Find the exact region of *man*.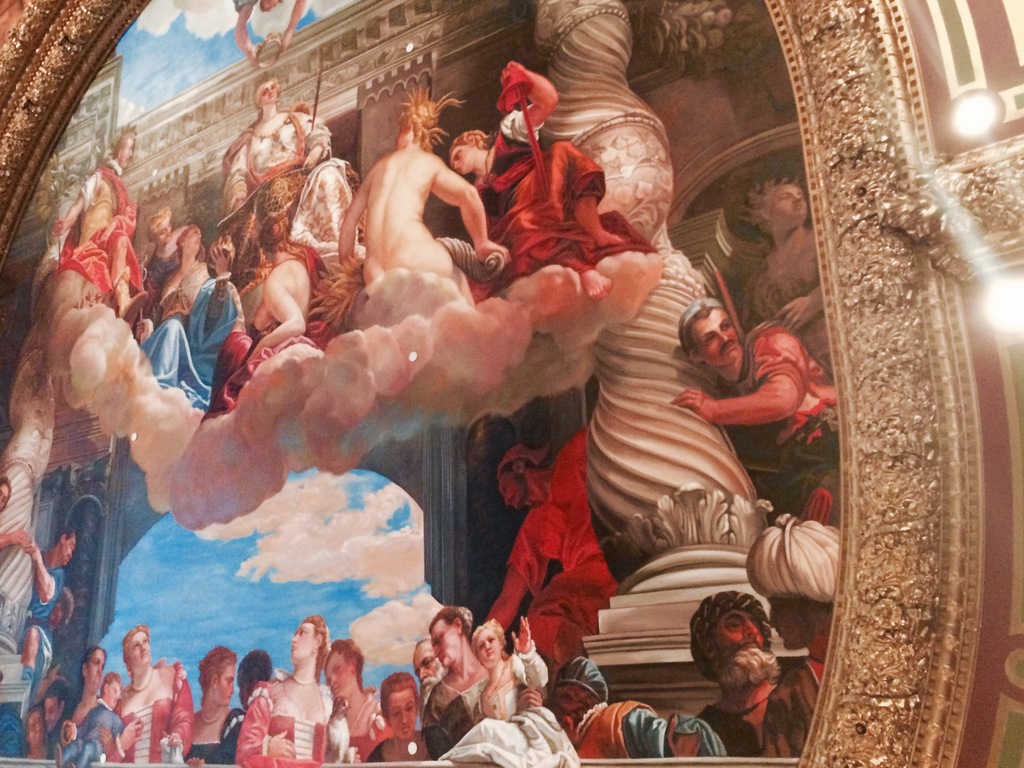
Exact region: {"left": 486, "top": 420, "right": 620, "bottom": 668}.
